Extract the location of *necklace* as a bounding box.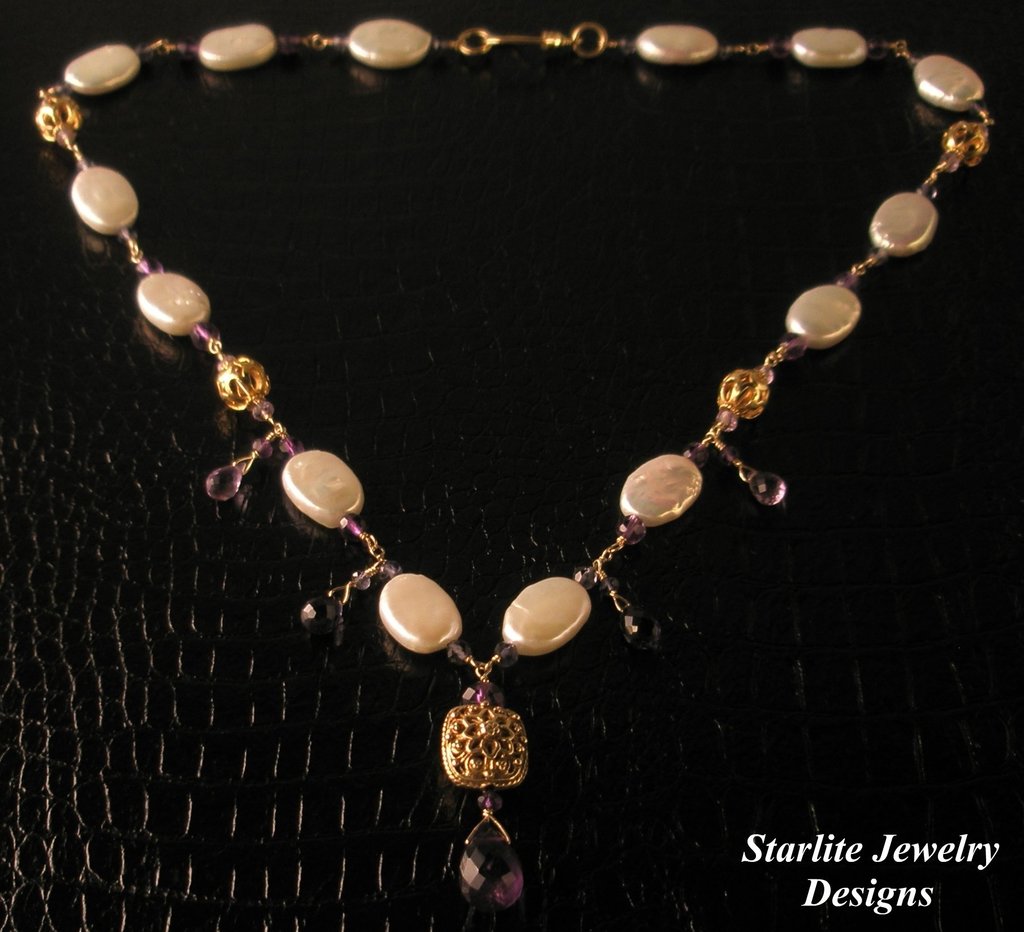
36 20 992 912.
